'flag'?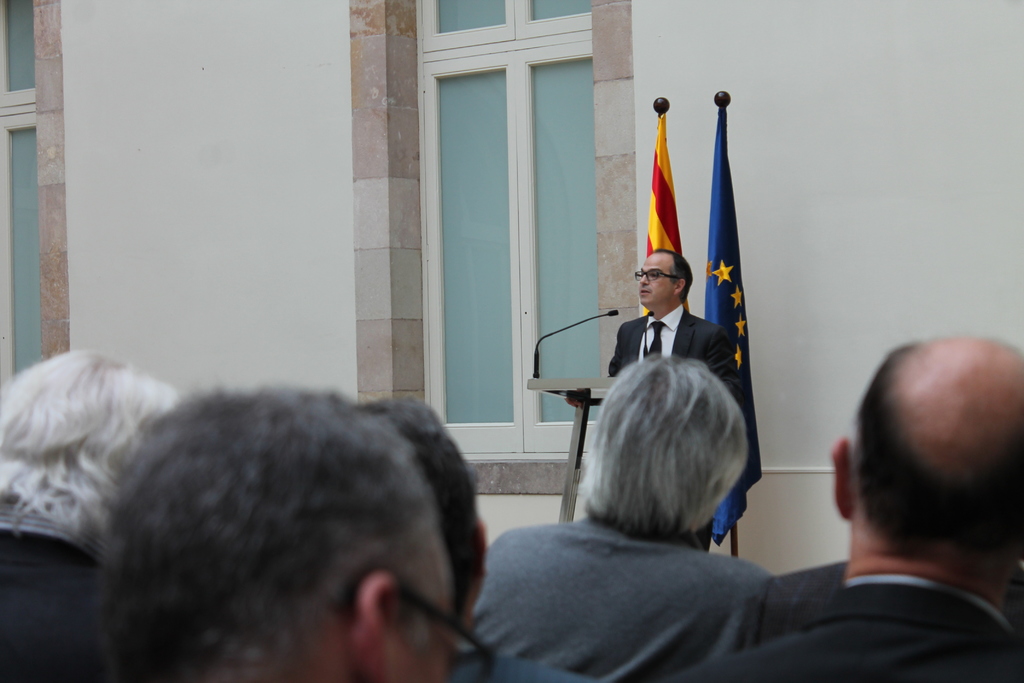
pyautogui.locateOnScreen(692, 106, 763, 552)
